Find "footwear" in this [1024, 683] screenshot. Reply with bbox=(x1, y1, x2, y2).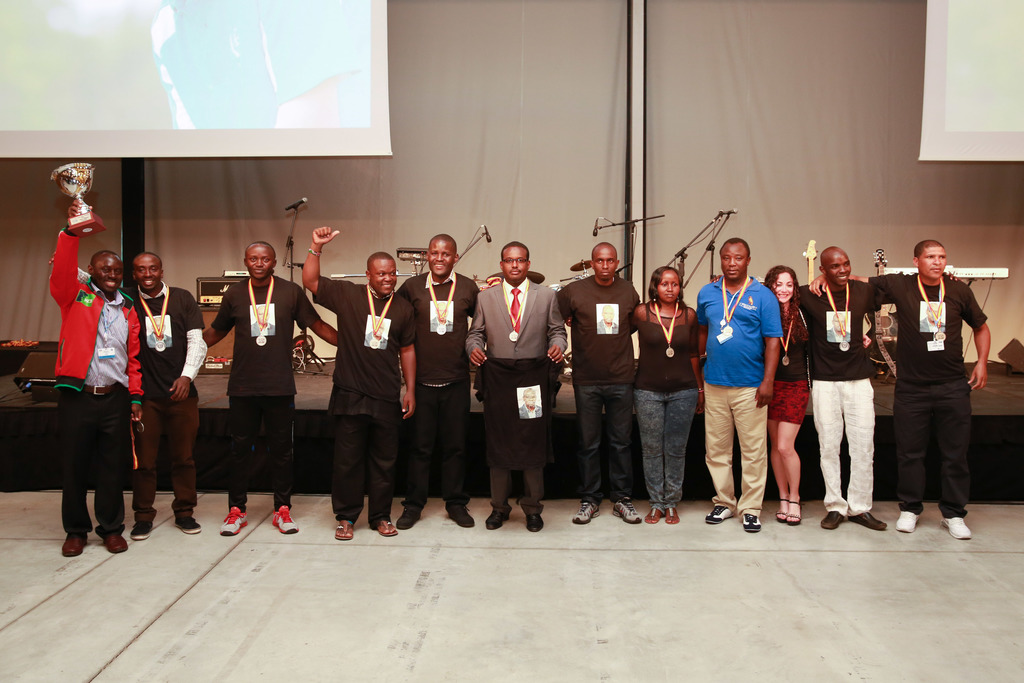
bbox=(705, 506, 736, 525).
